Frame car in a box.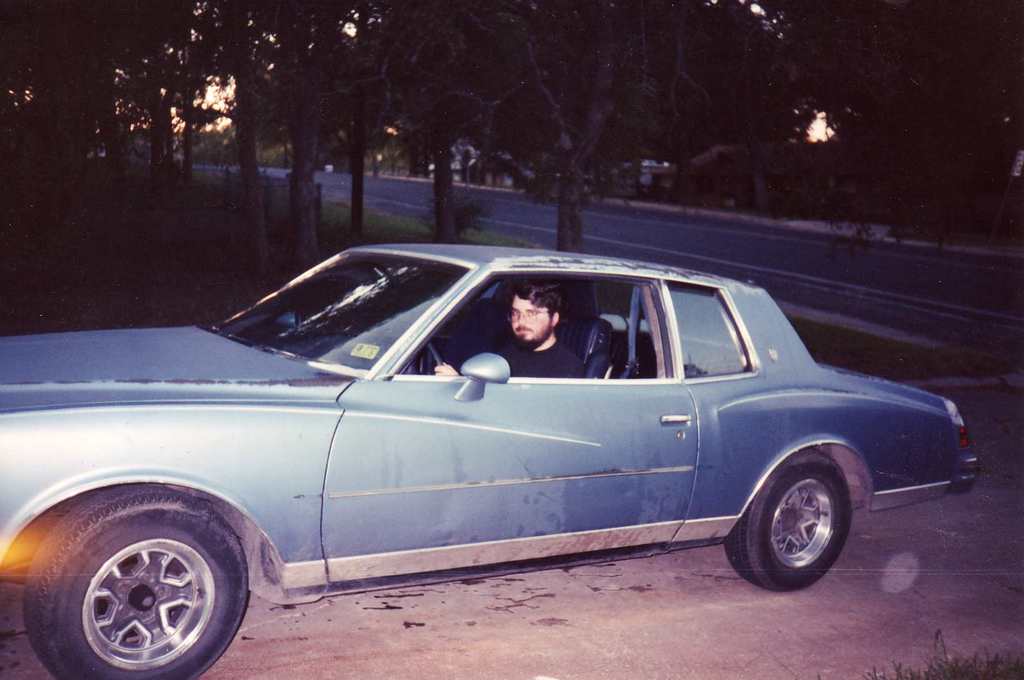
[x1=0, y1=235, x2=980, y2=679].
